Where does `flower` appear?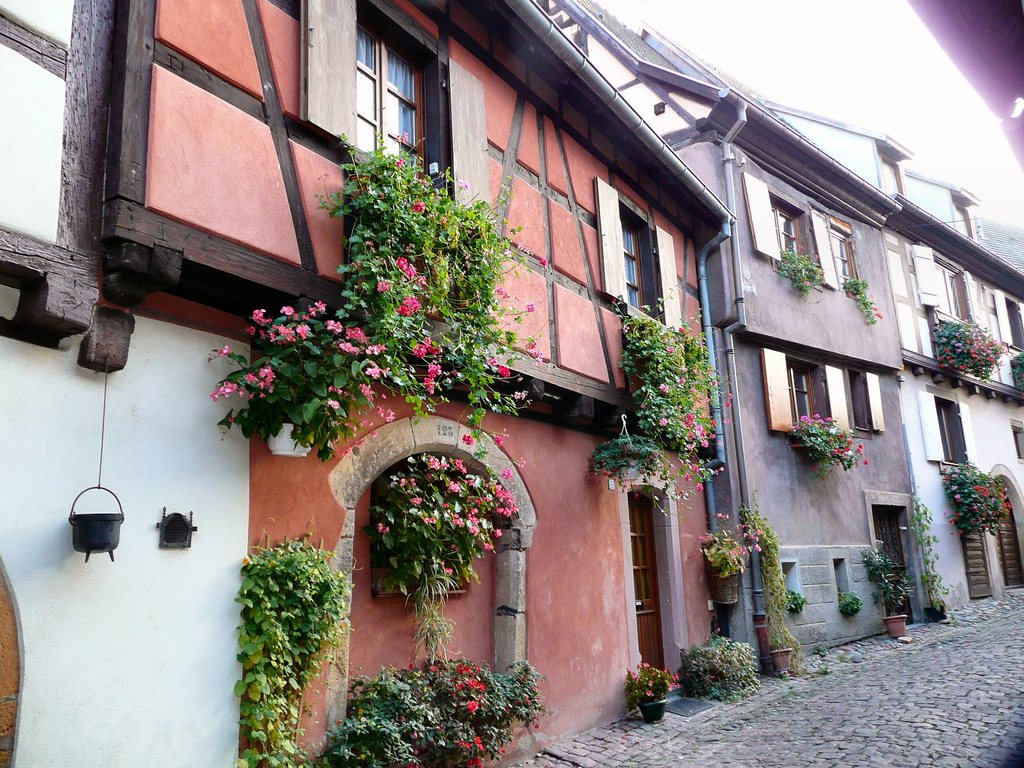
Appears at <bbox>676, 373, 685, 384</bbox>.
